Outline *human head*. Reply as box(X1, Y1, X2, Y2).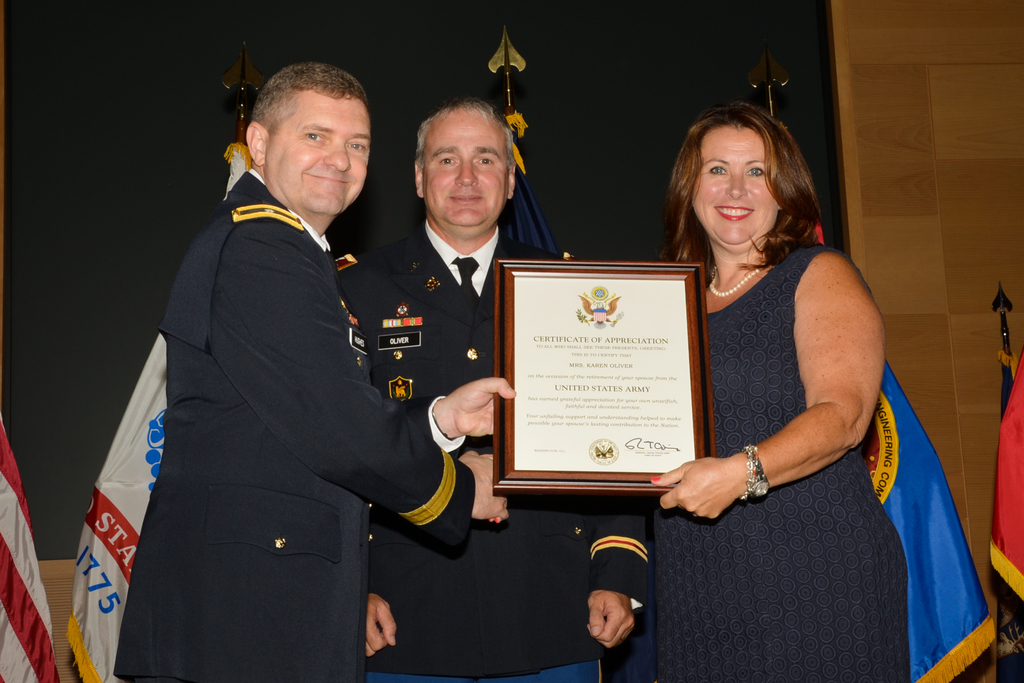
box(245, 63, 372, 220).
